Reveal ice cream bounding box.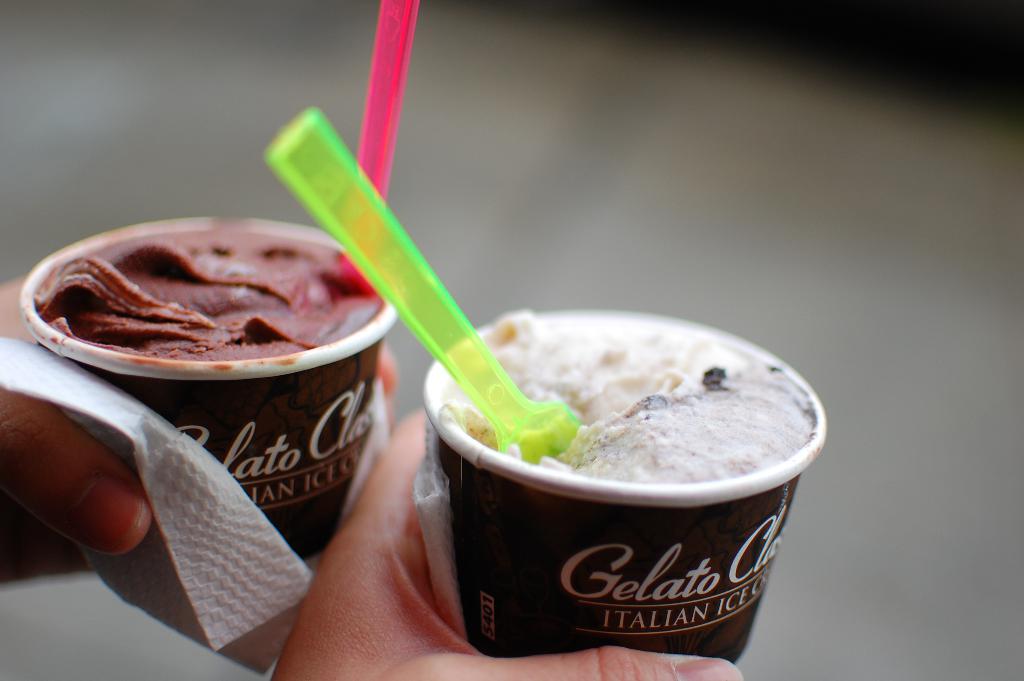
Revealed: <bbox>440, 309, 813, 482</bbox>.
